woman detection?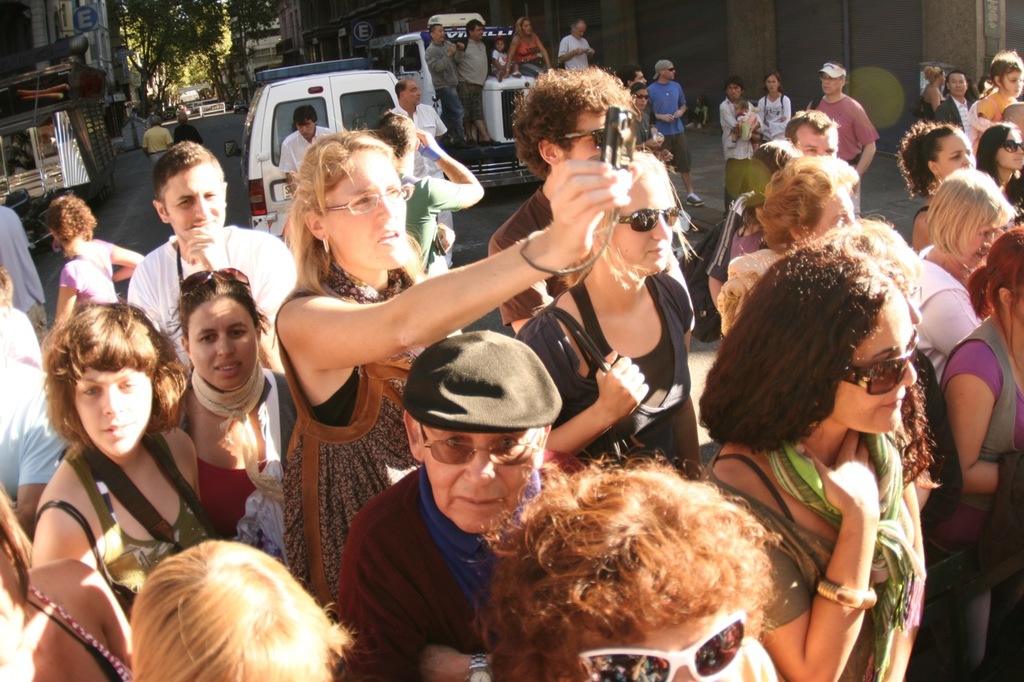
<box>31,295,224,634</box>
